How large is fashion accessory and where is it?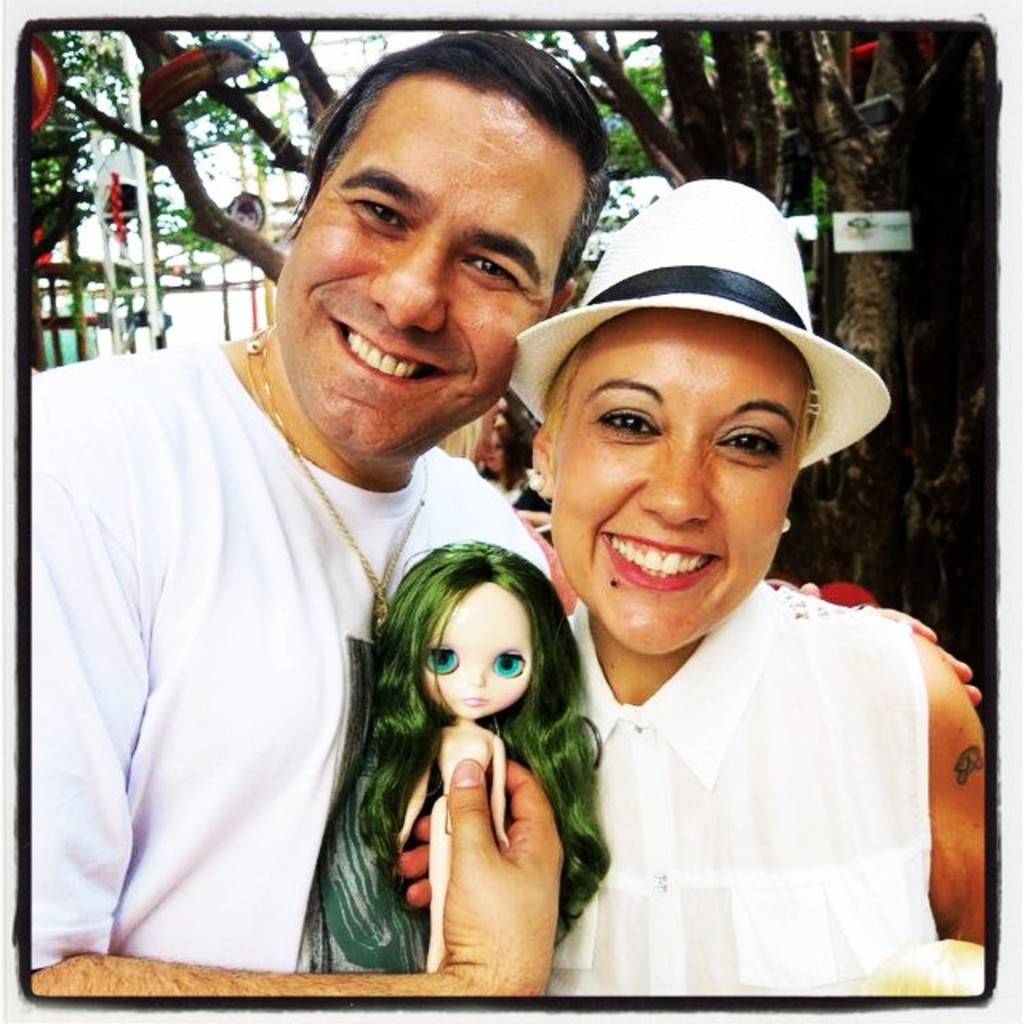
Bounding box: {"left": 522, "top": 469, "right": 552, "bottom": 490}.
